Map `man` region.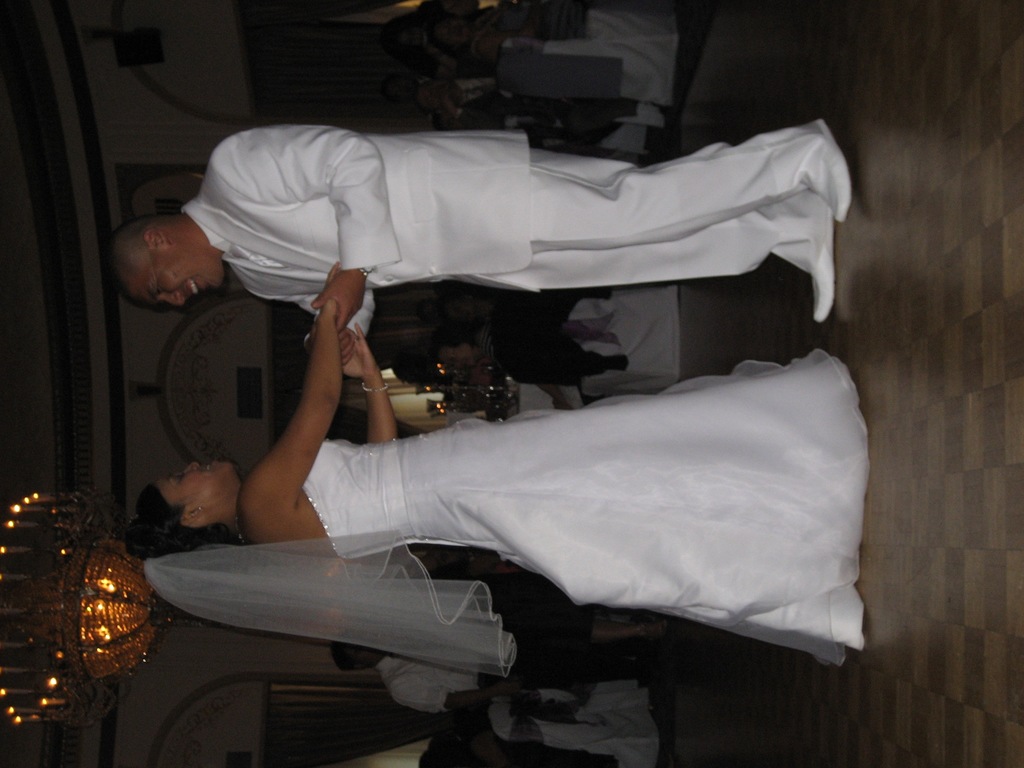
Mapped to x1=335, y1=635, x2=666, y2=716.
